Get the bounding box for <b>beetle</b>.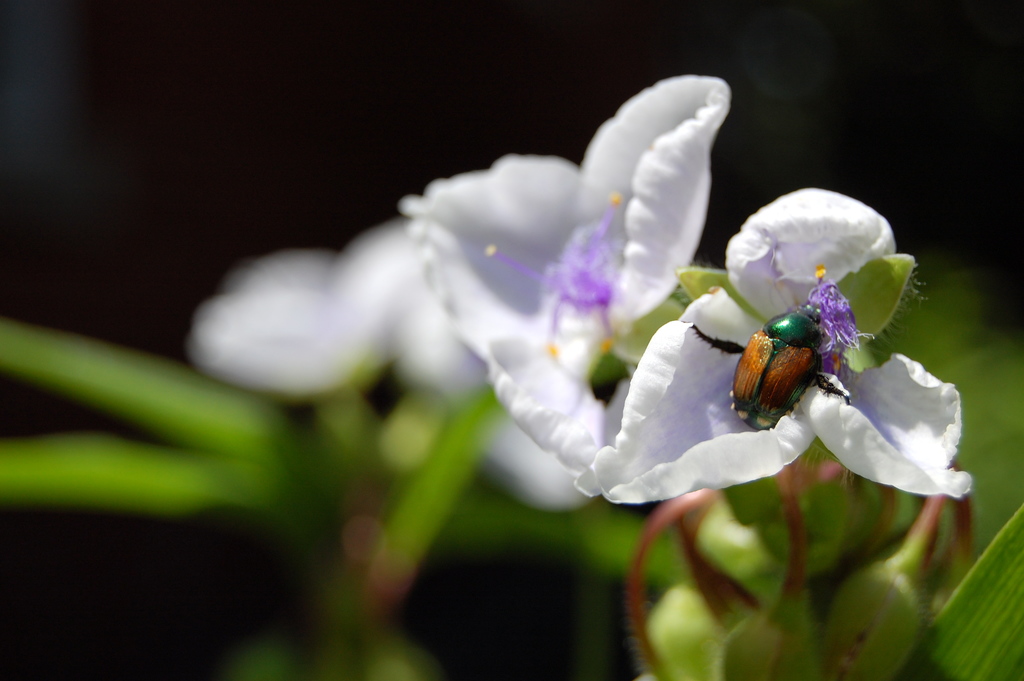
[left=704, top=300, right=872, bottom=436].
